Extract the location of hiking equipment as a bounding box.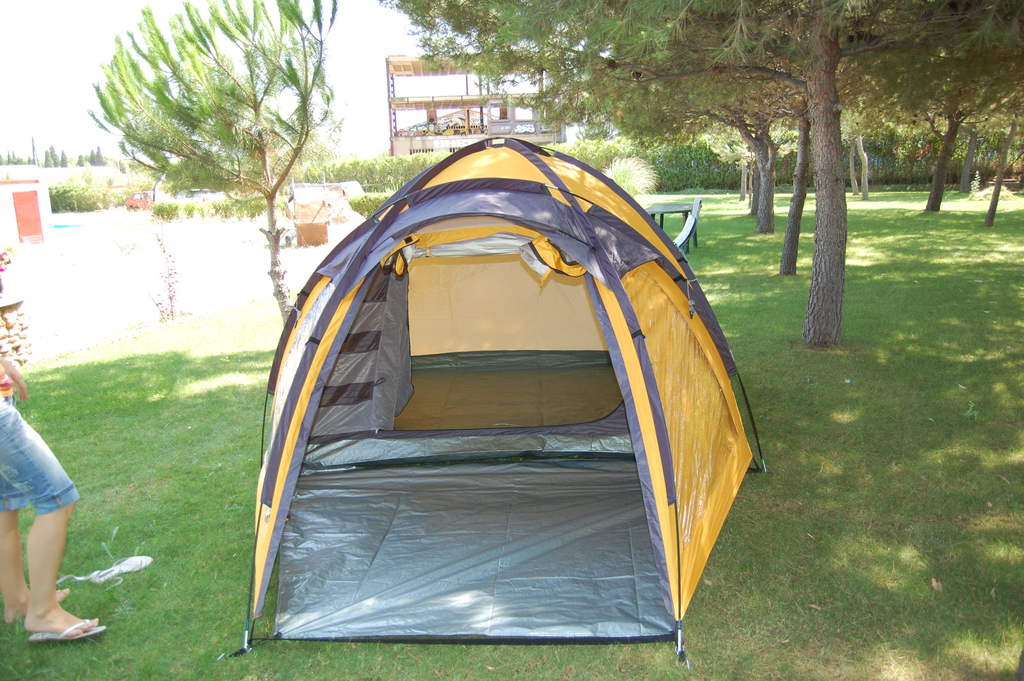
locate(229, 138, 765, 667).
